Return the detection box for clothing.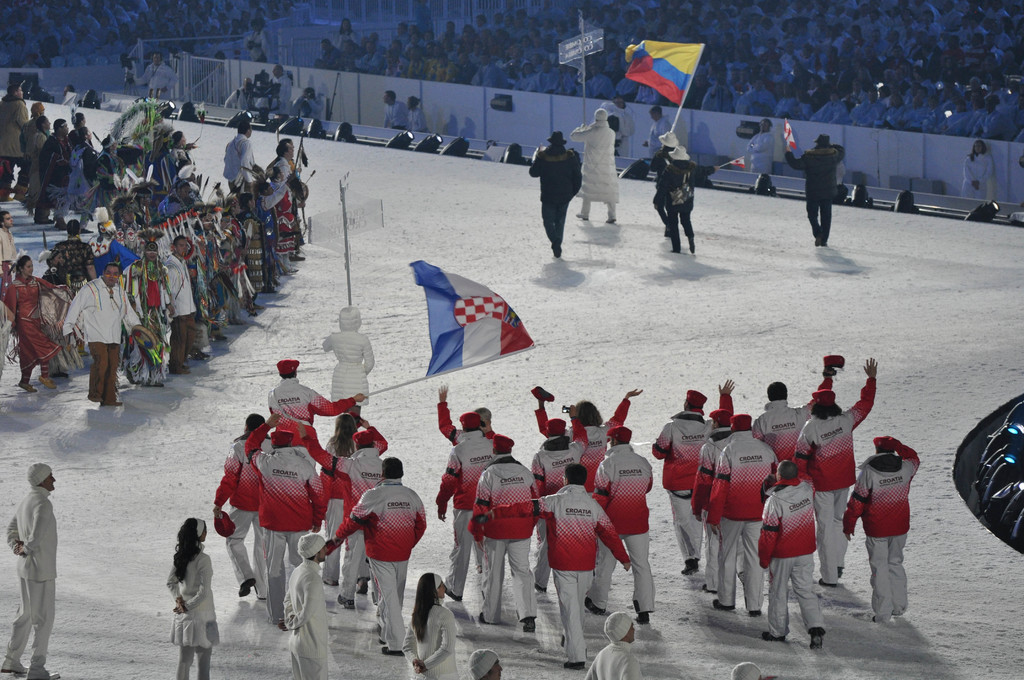
<region>802, 106, 811, 112</region>.
